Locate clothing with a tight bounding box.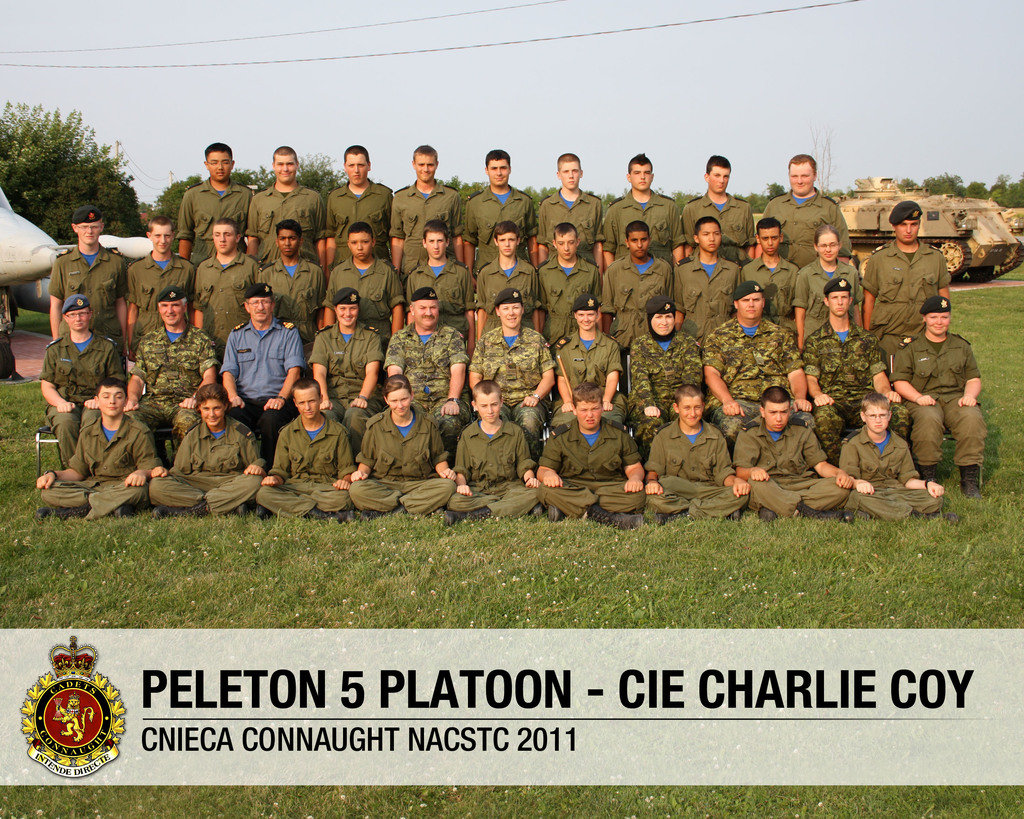
(536,250,610,353).
